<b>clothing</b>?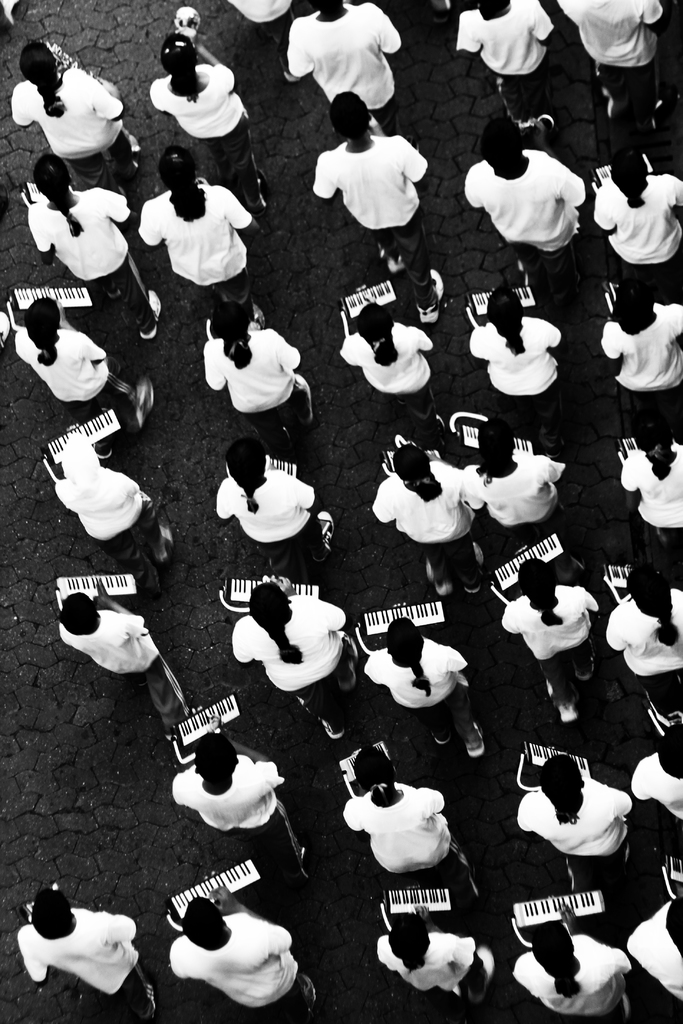
(left=616, top=431, right=682, bottom=554)
